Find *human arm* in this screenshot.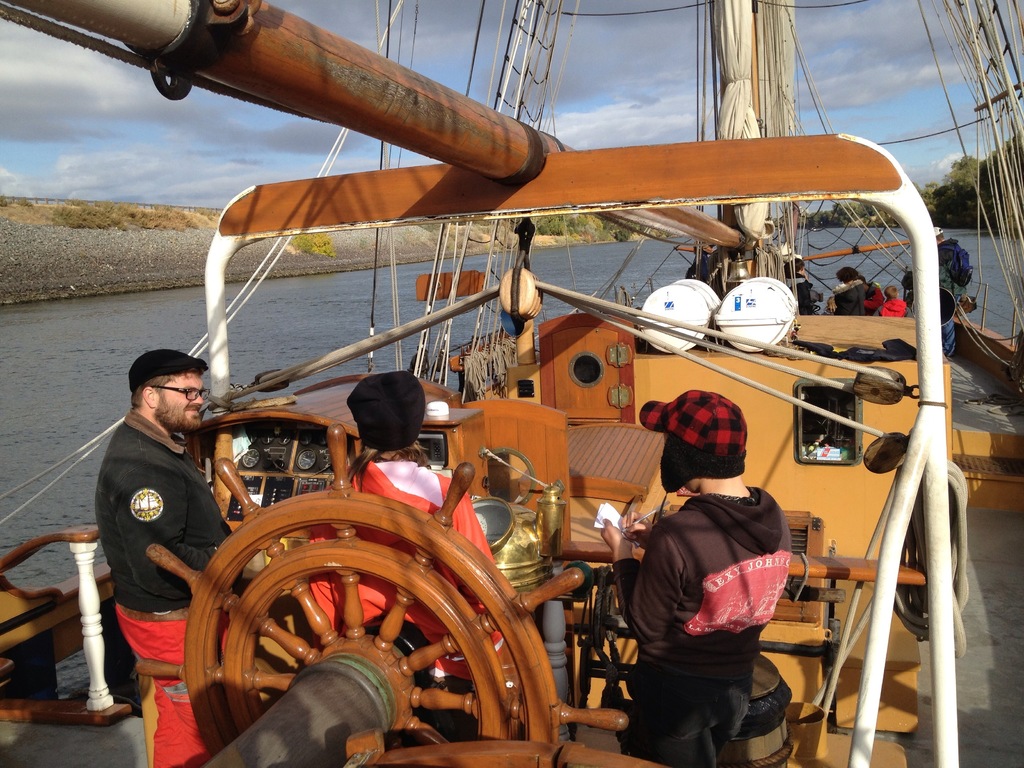
The bounding box for *human arm* is [596,515,685,639].
